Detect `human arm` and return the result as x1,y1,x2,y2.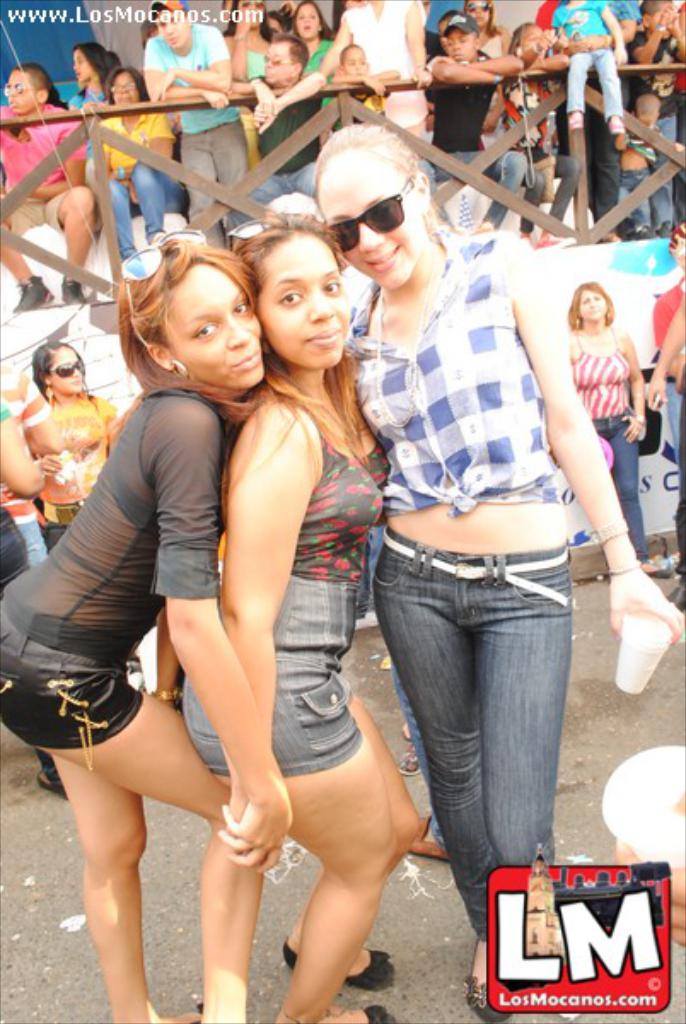
27,447,65,476.
